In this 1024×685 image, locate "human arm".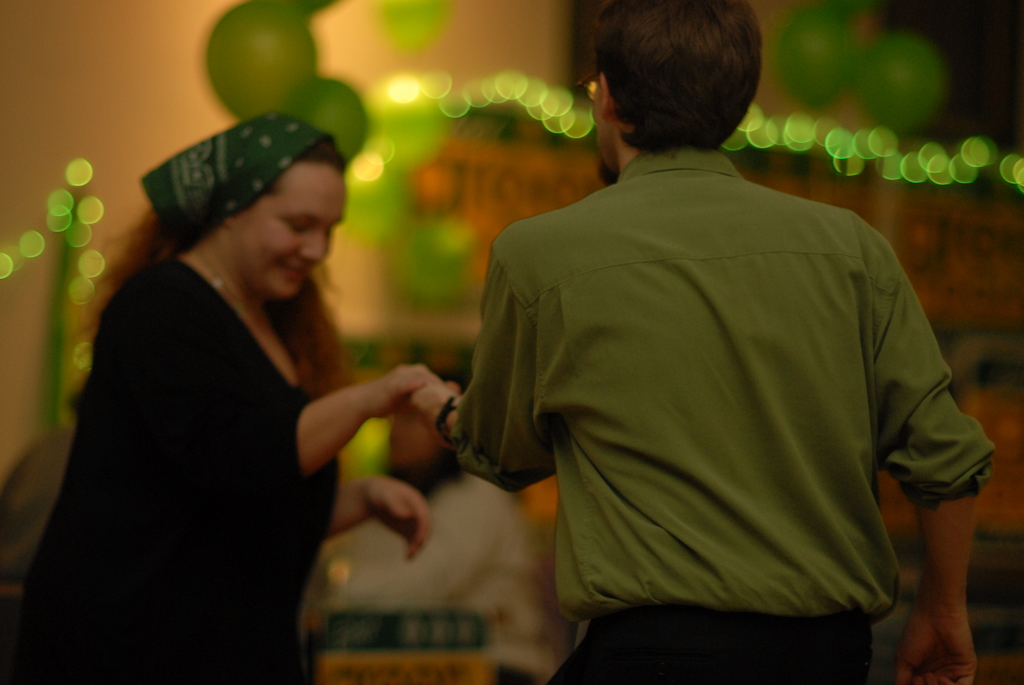
Bounding box: select_region(830, 283, 989, 680).
